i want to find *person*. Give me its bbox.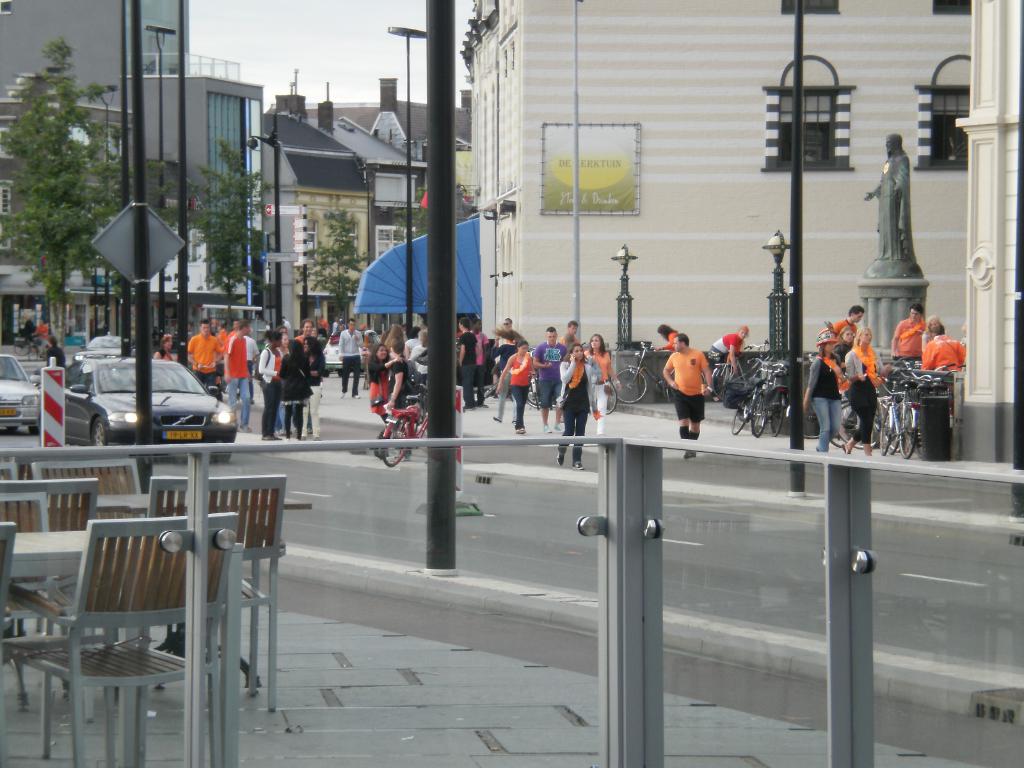
{"x1": 532, "y1": 327, "x2": 572, "y2": 434}.
